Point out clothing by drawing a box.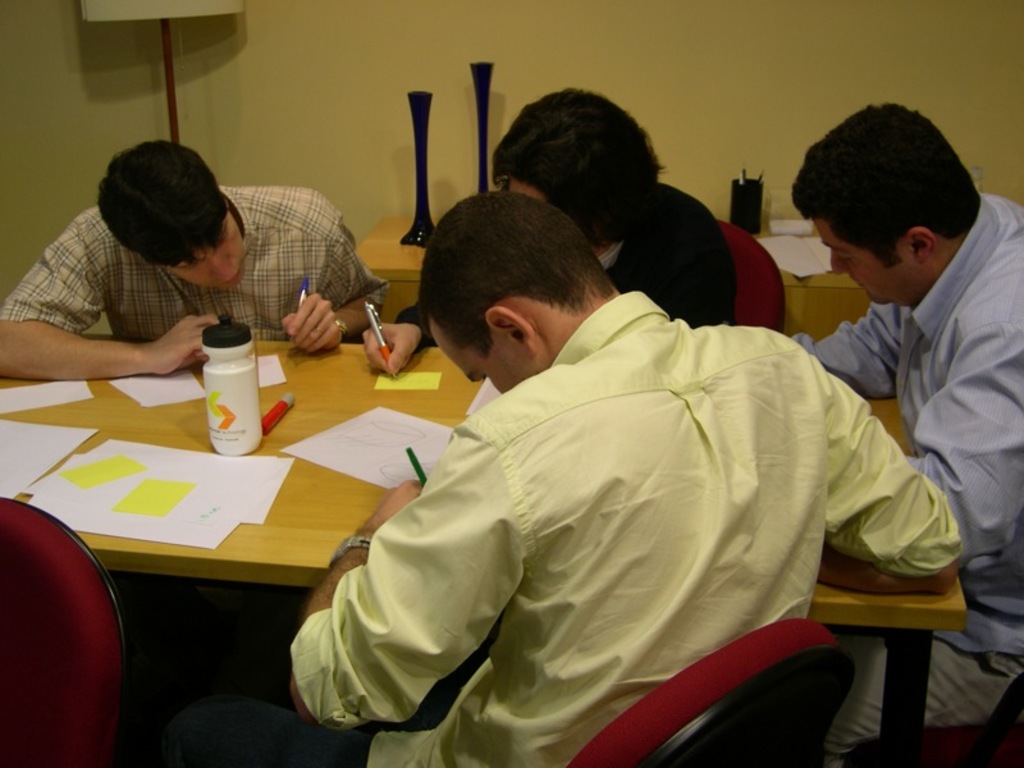
l=0, t=183, r=383, b=344.
